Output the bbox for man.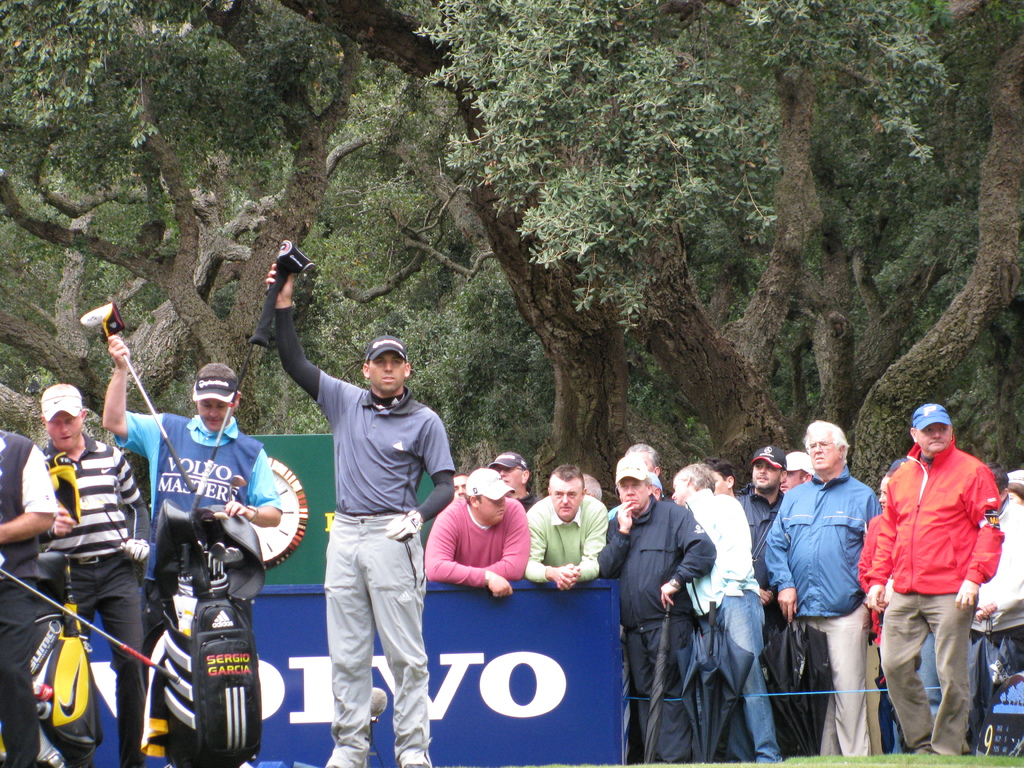
[left=857, top=391, right=1012, bottom=754].
